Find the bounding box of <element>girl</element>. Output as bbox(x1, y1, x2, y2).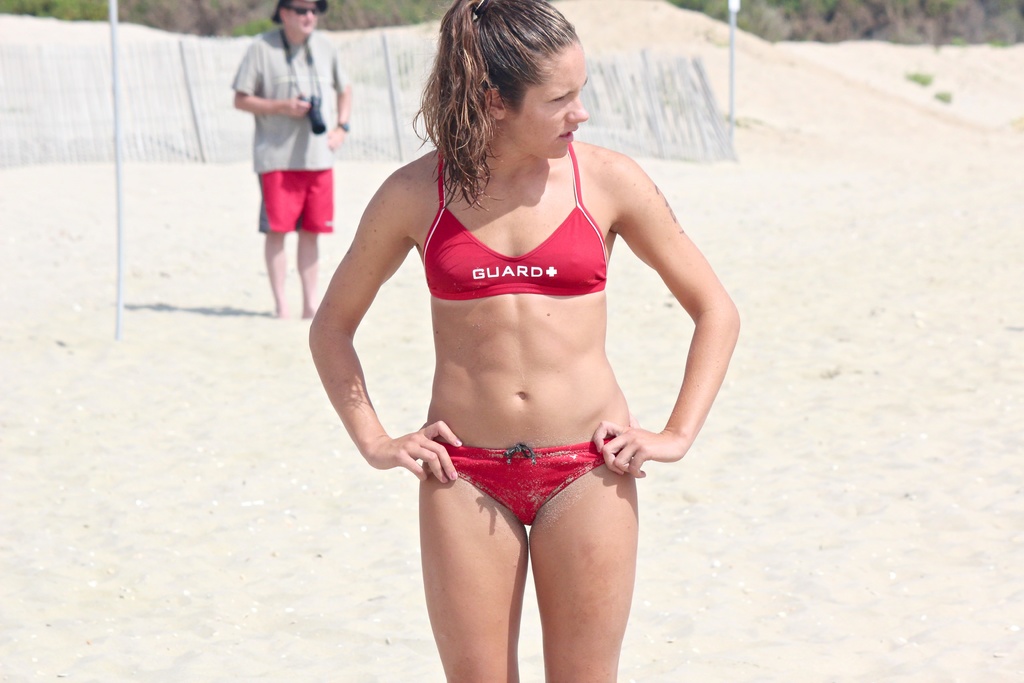
bbox(309, 0, 740, 682).
